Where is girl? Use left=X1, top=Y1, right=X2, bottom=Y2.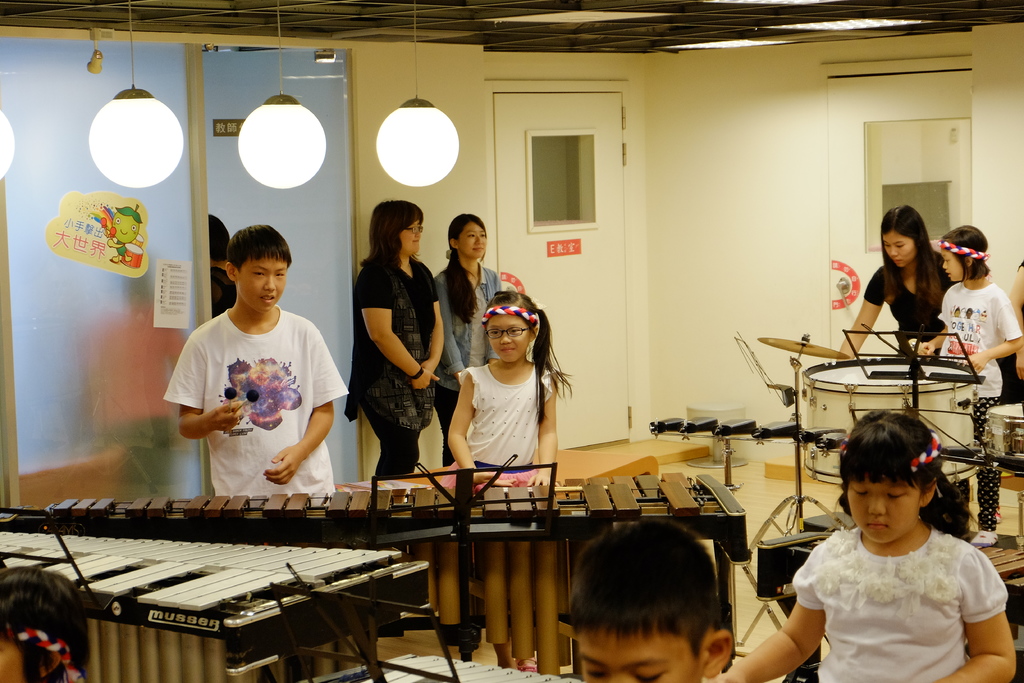
left=344, top=199, right=448, bottom=476.
